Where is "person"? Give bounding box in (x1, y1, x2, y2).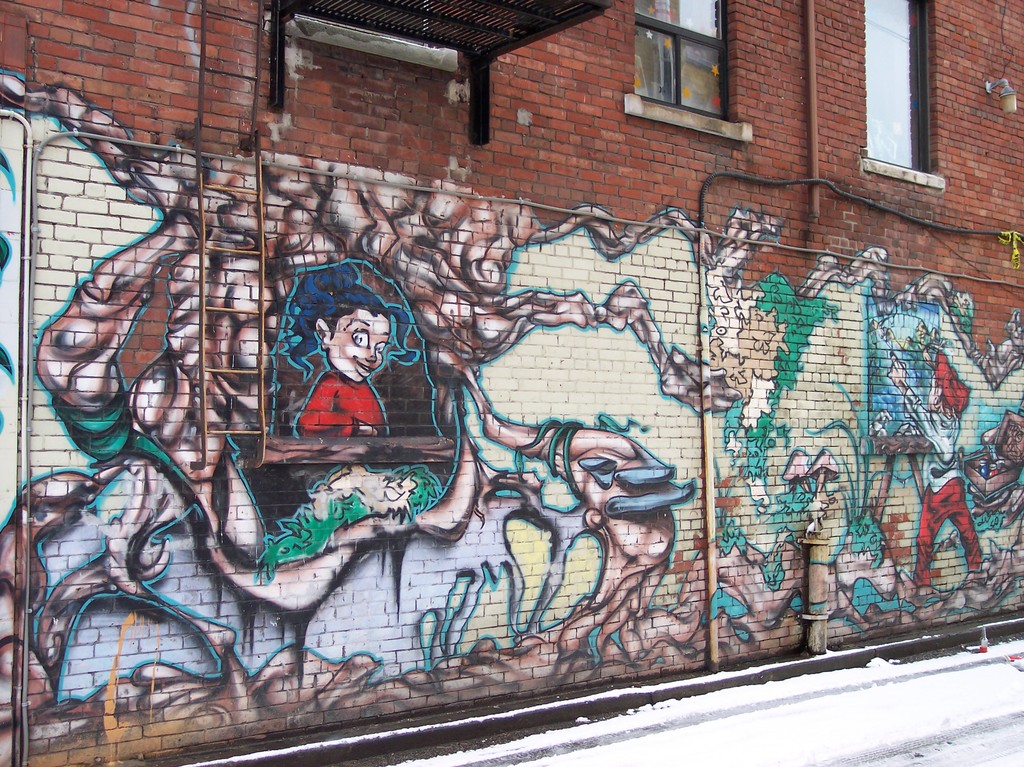
(281, 259, 422, 439).
